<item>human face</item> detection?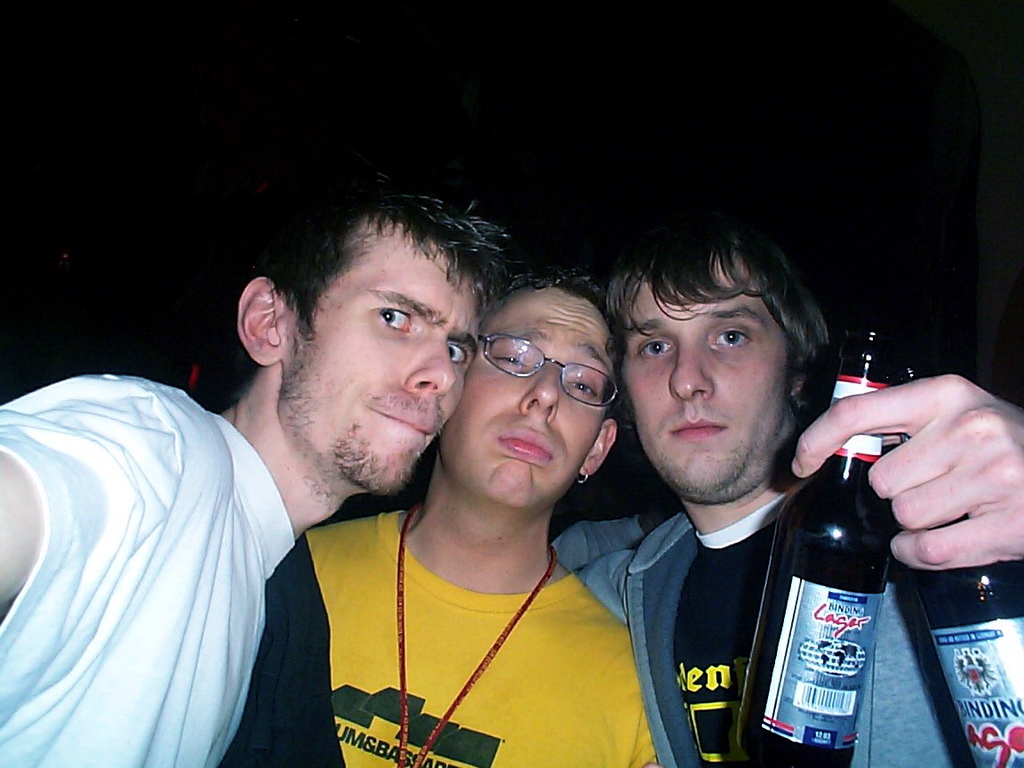
Rect(444, 278, 612, 513)
